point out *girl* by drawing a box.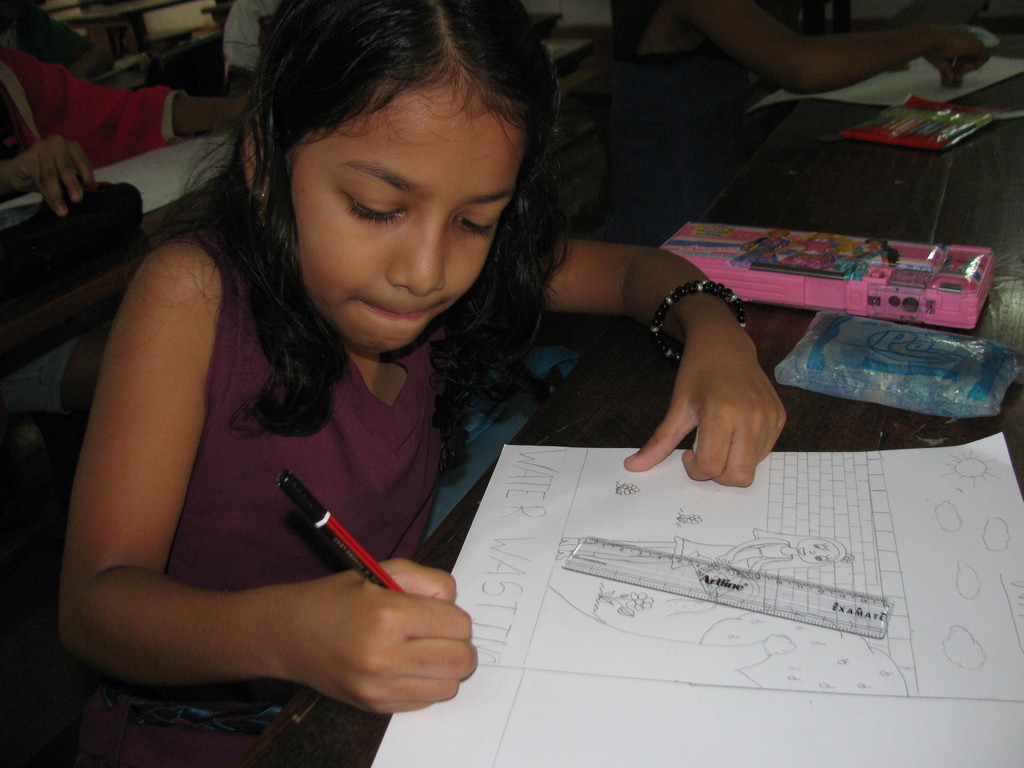
{"left": 0, "top": 10, "right": 259, "bottom": 211}.
